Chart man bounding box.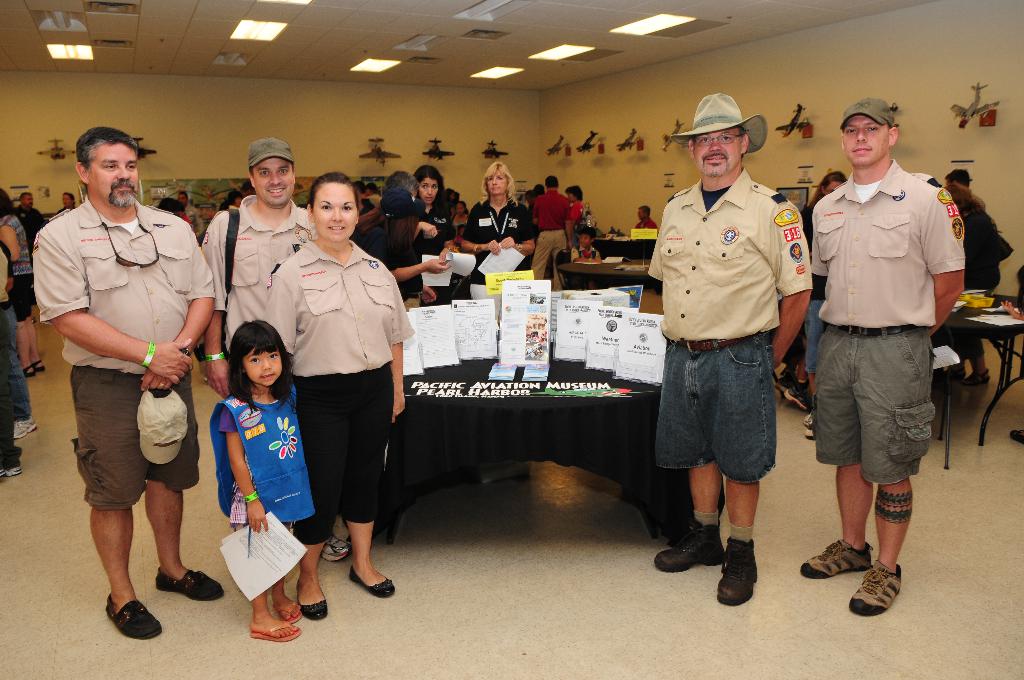
Charted: <box>636,202,659,230</box>.
